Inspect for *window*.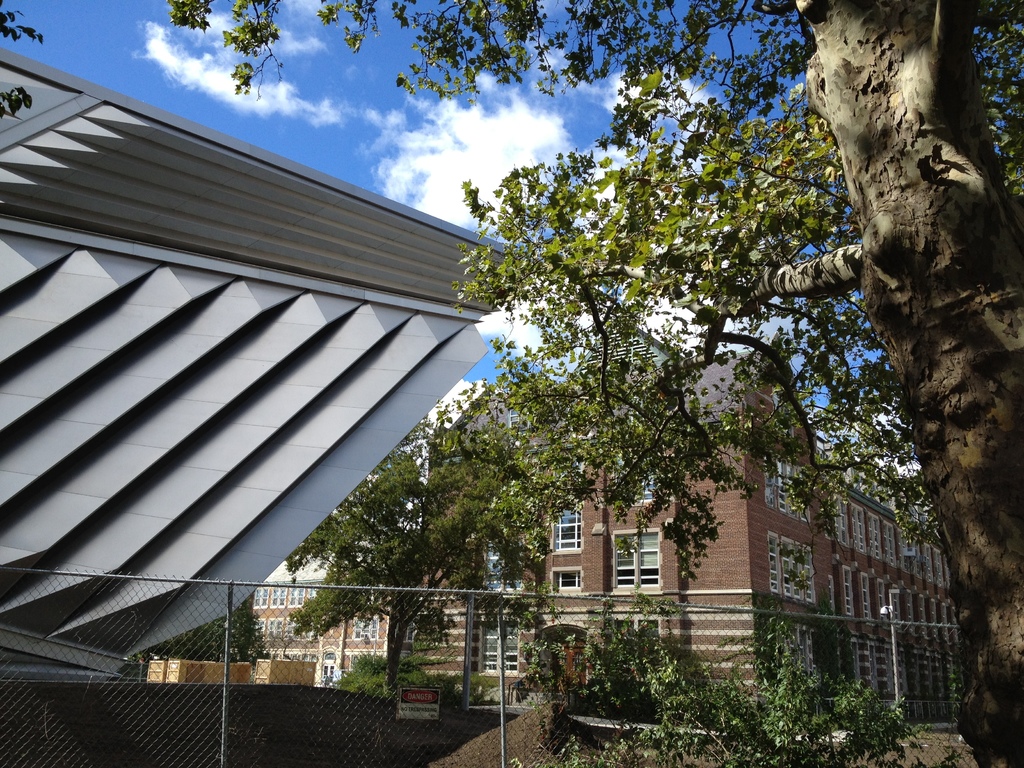
Inspection: BBox(924, 651, 940, 699).
